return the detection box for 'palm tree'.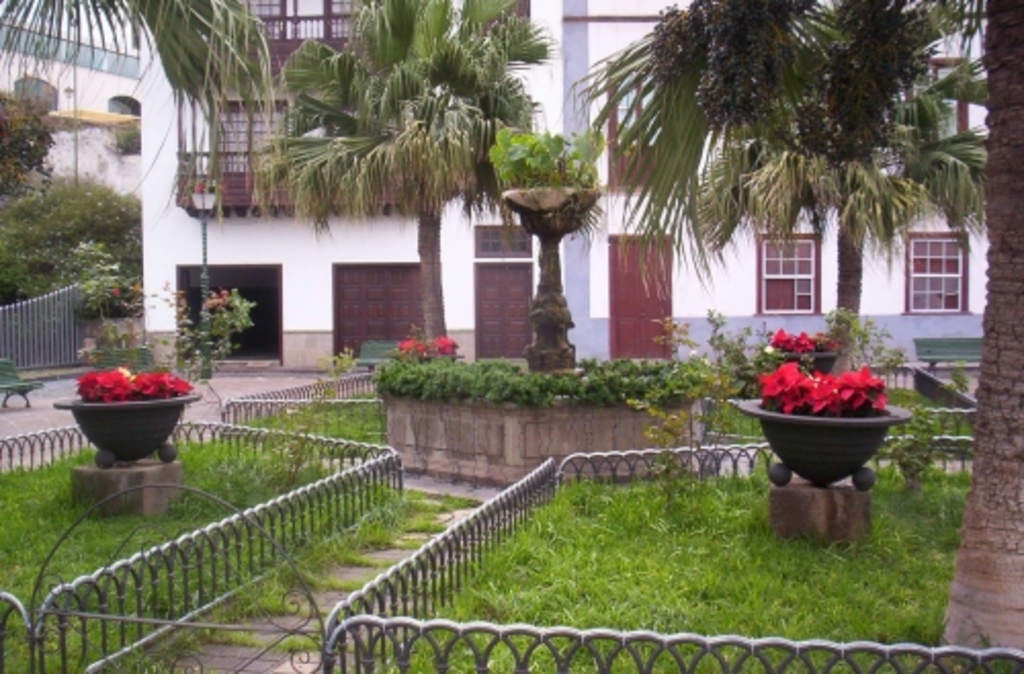
250/0/567/363.
